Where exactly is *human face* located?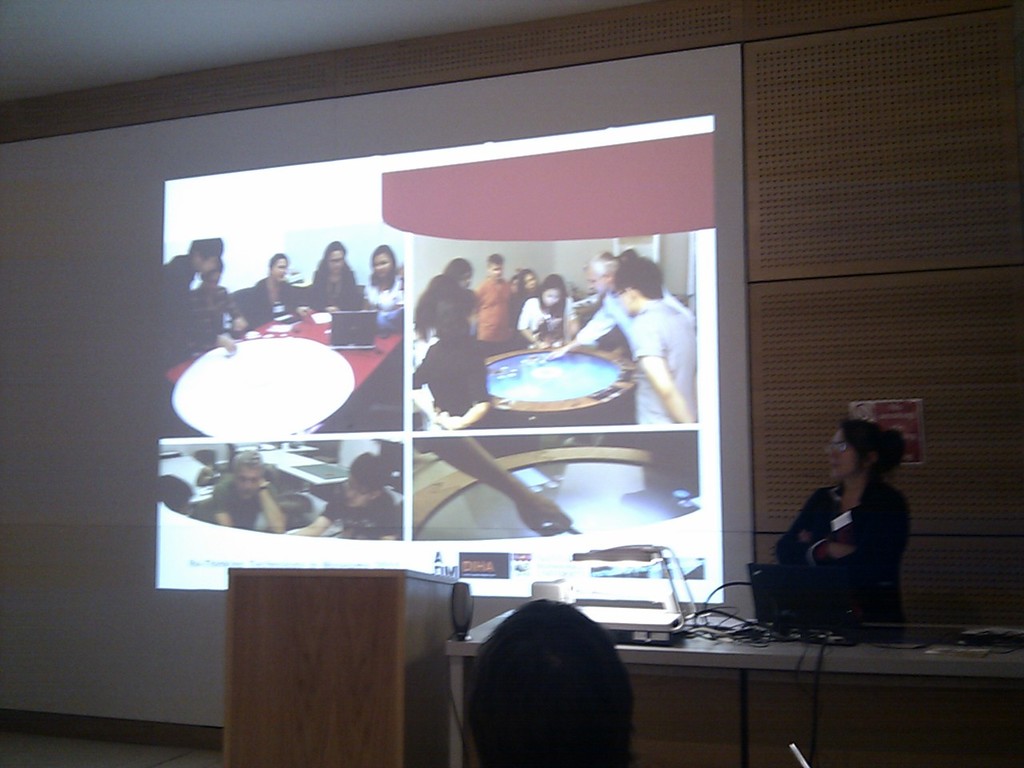
Its bounding box is <box>455,266,471,289</box>.
